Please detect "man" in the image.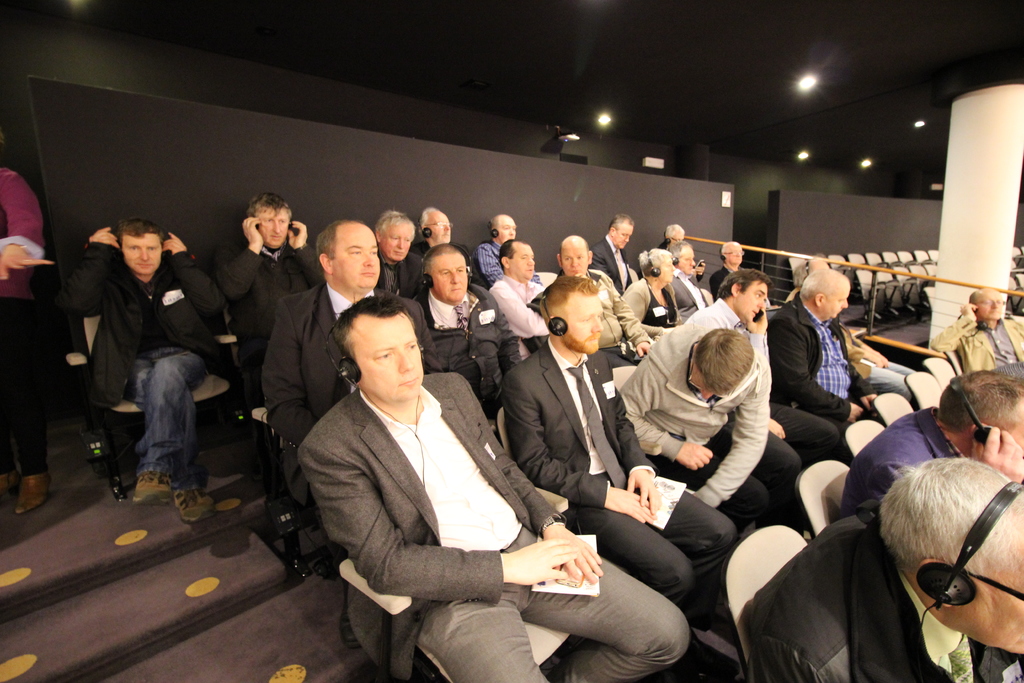
{"left": 617, "top": 320, "right": 803, "bottom": 541}.
